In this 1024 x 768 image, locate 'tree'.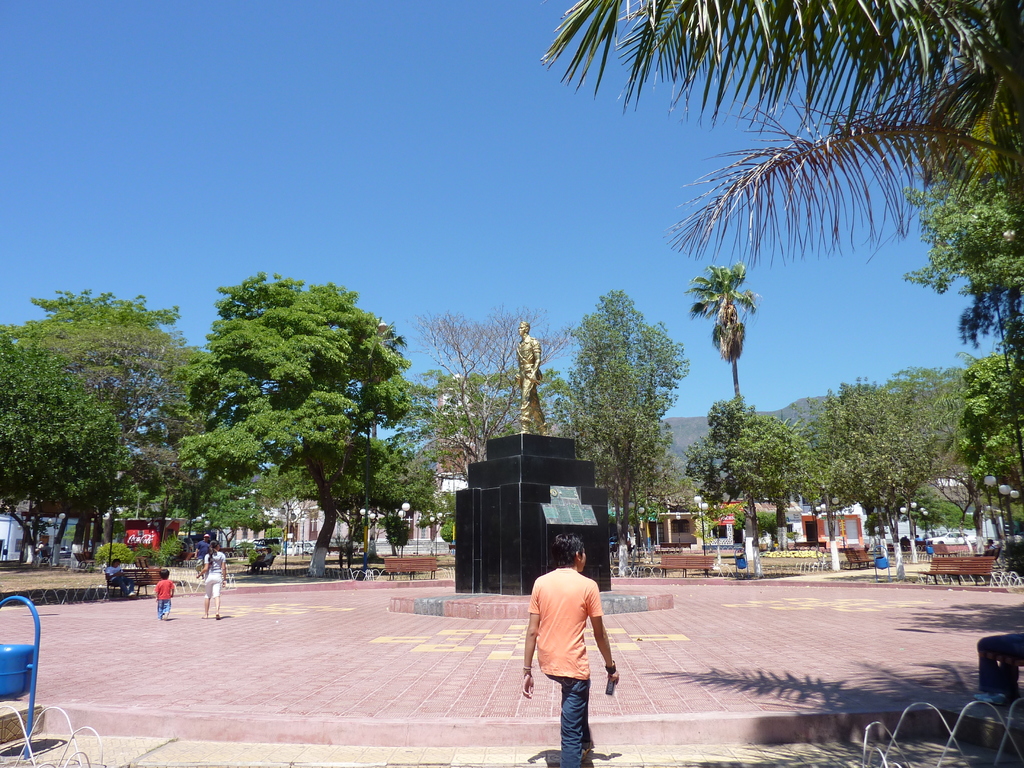
Bounding box: crop(685, 388, 801, 536).
